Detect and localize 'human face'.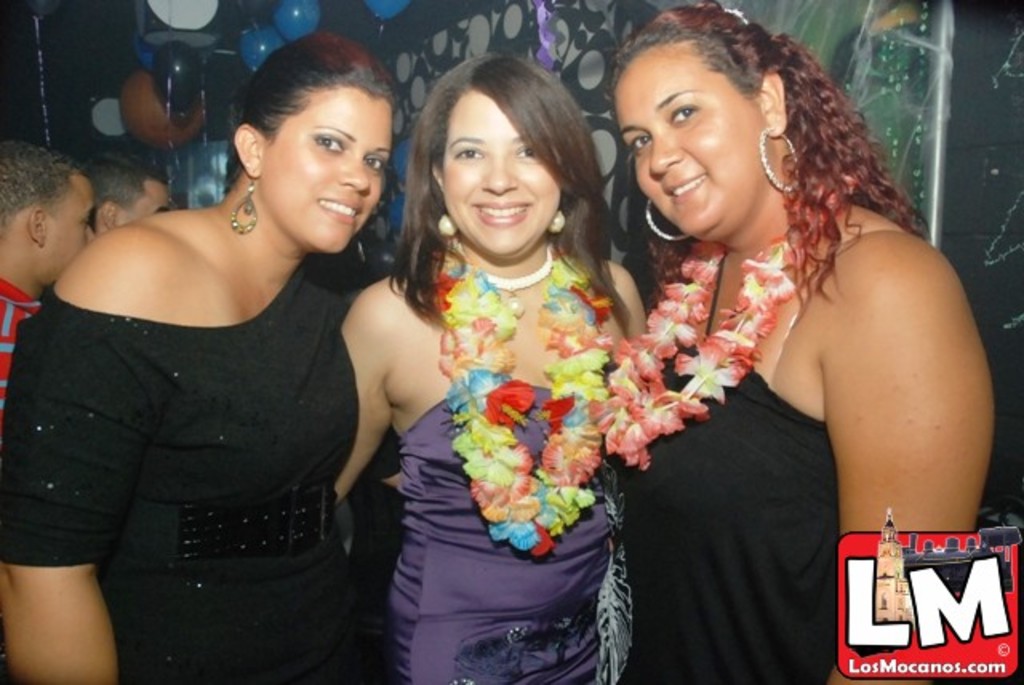
Localized at bbox(613, 46, 752, 243).
